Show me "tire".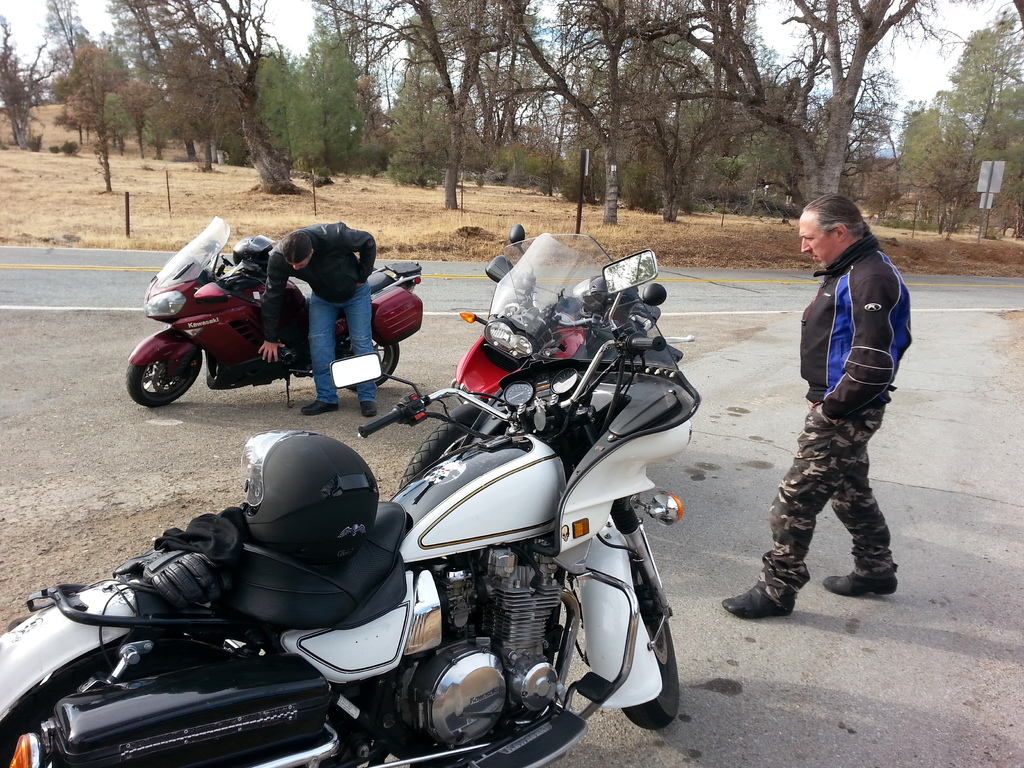
"tire" is here: left=622, top=554, right=678, bottom=732.
